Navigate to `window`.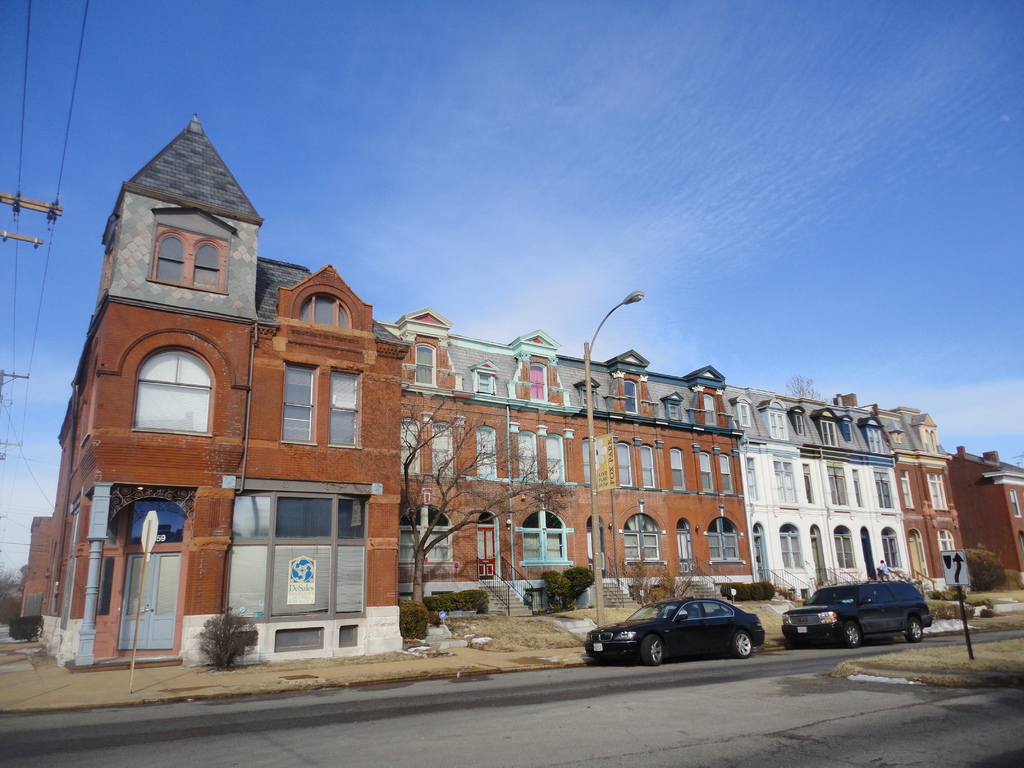
Navigation target: <box>622,378,634,417</box>.
